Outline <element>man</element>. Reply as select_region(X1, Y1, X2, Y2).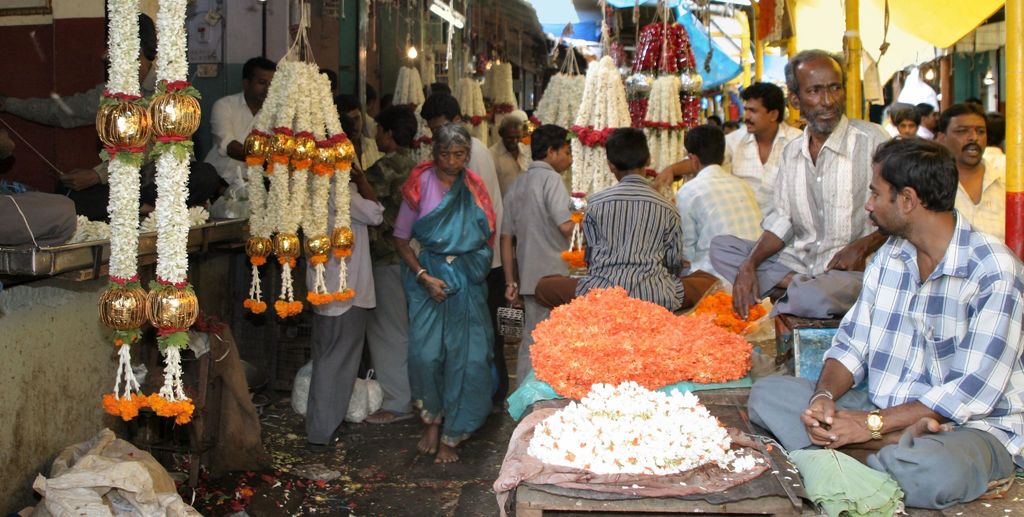
select_region(334, 91, 385, 176).
